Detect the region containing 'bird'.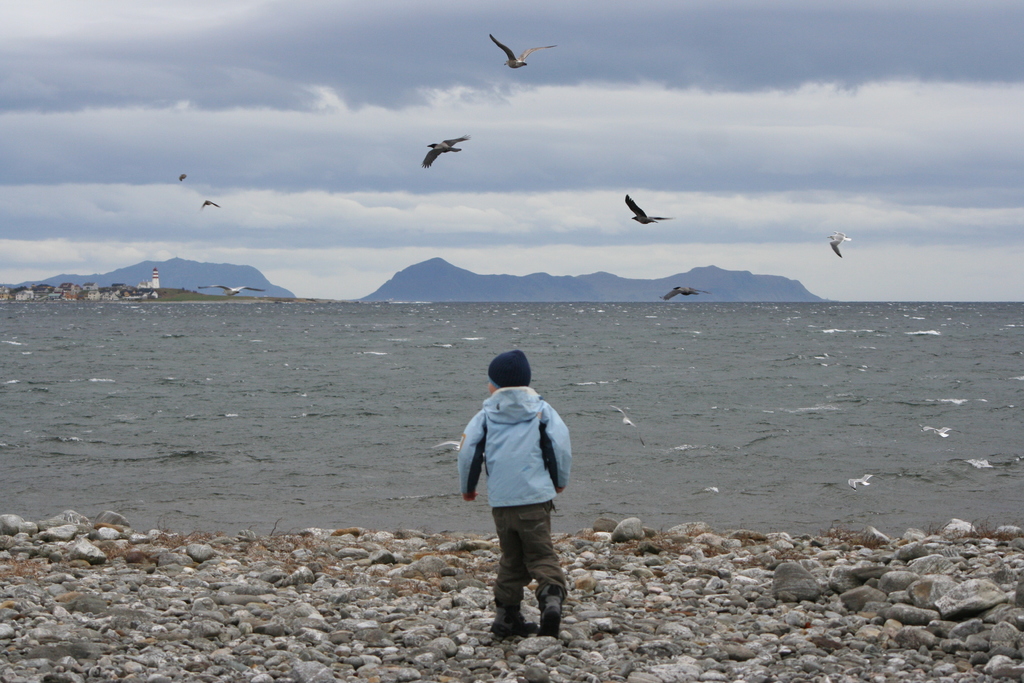
BBox(175, 170, 189, 182).
